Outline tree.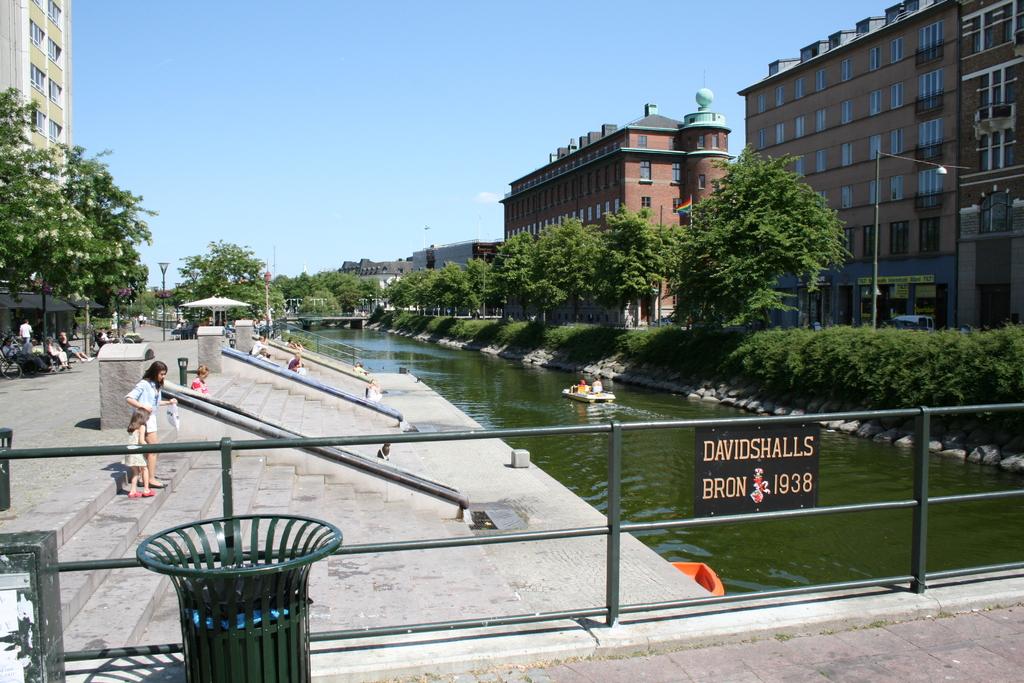
Outline: x1=0, y1=88, x2=124, y2=303.
